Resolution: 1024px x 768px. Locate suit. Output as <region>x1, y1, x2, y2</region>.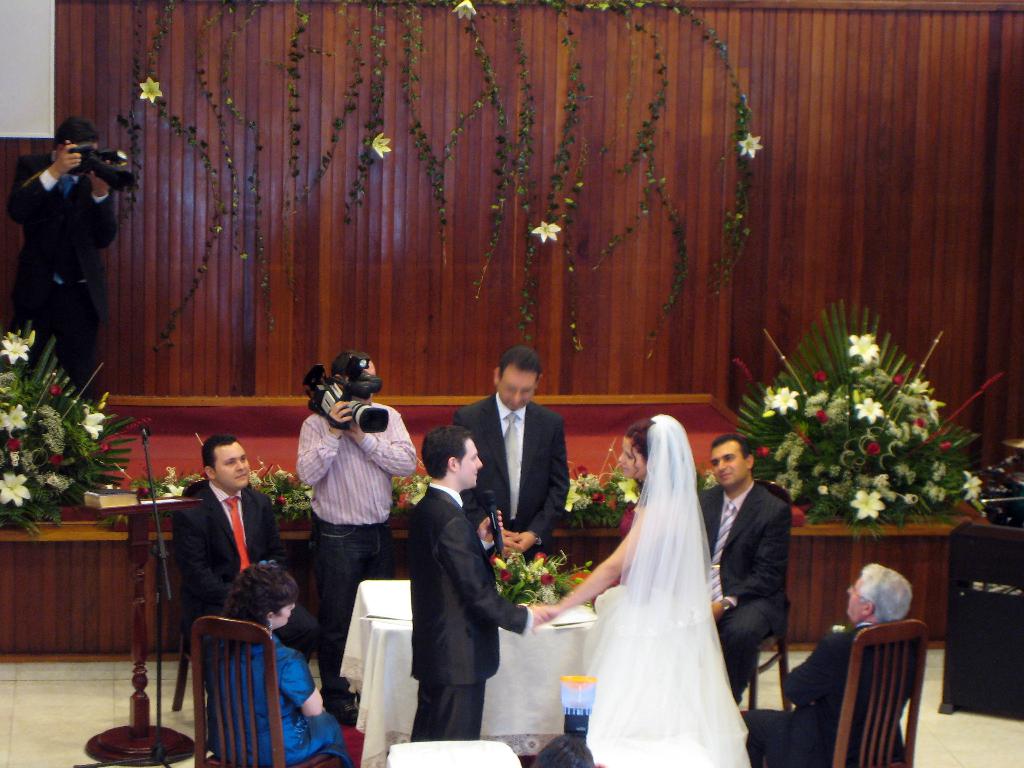
<region>409, 485, 526, 741</region>.
